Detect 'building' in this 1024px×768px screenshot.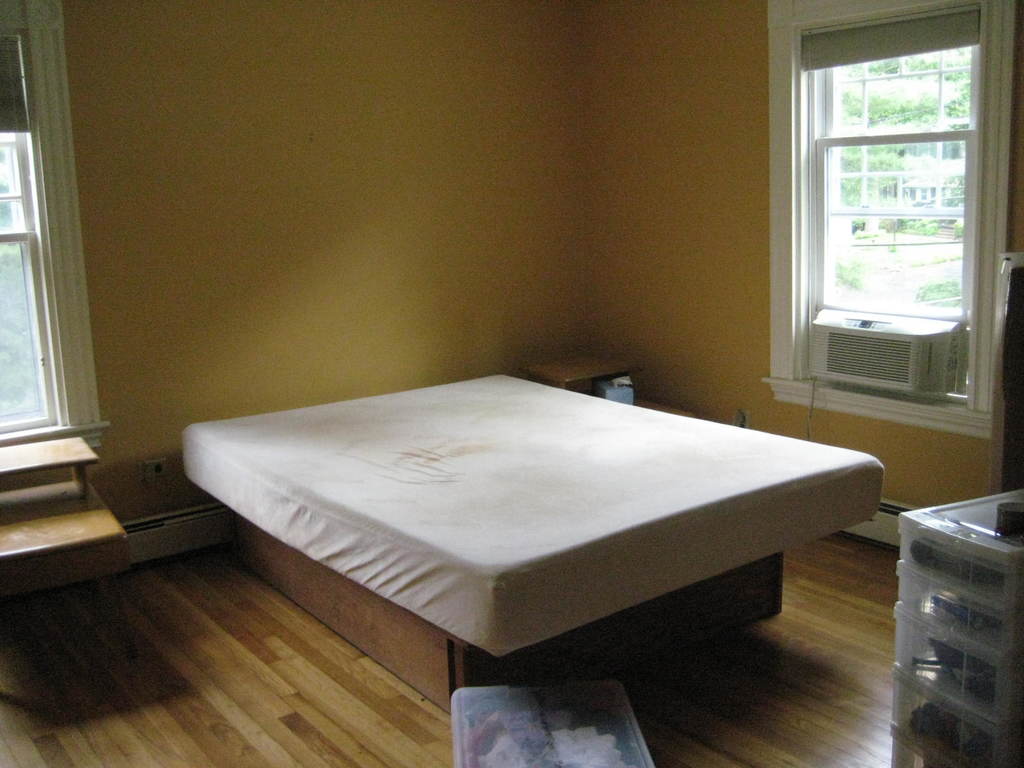
Detection: Rect(0, 0, 1023, 767).
